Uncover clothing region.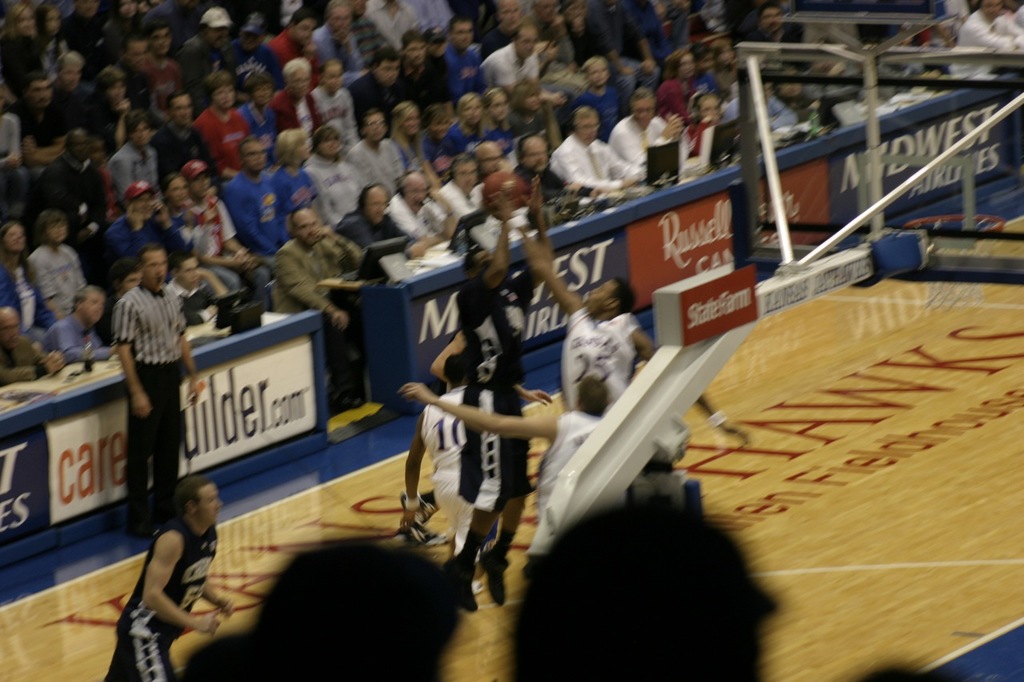
Uncovered: [left=325, top=206, right=420, bottom=254].
